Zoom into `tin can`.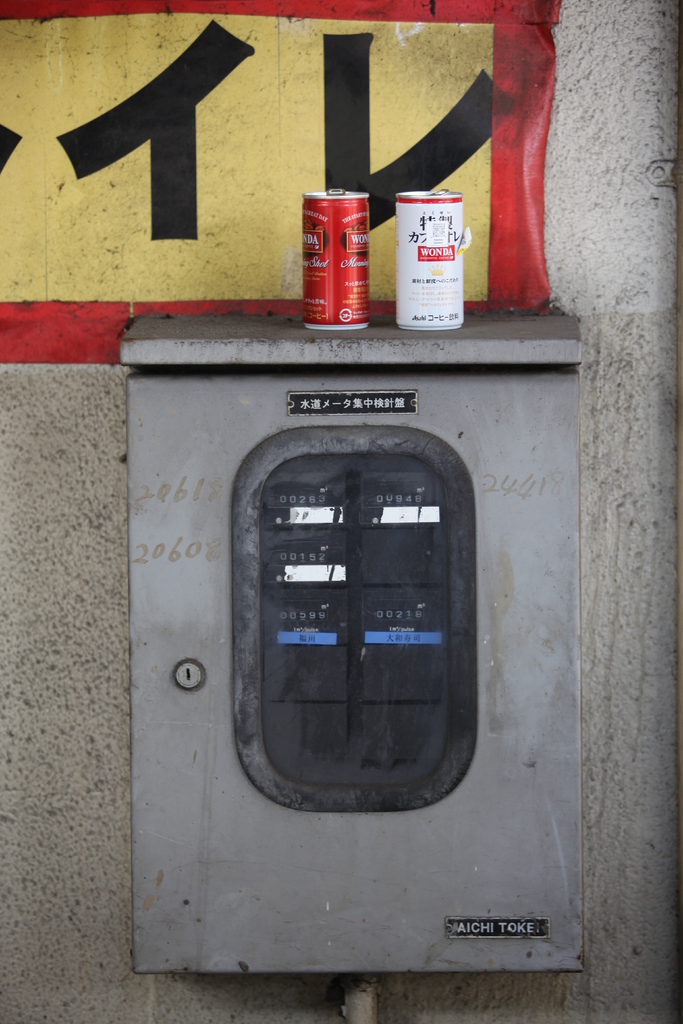
Zoom target: x1=302, y1=186, x2=369, y2=331.
